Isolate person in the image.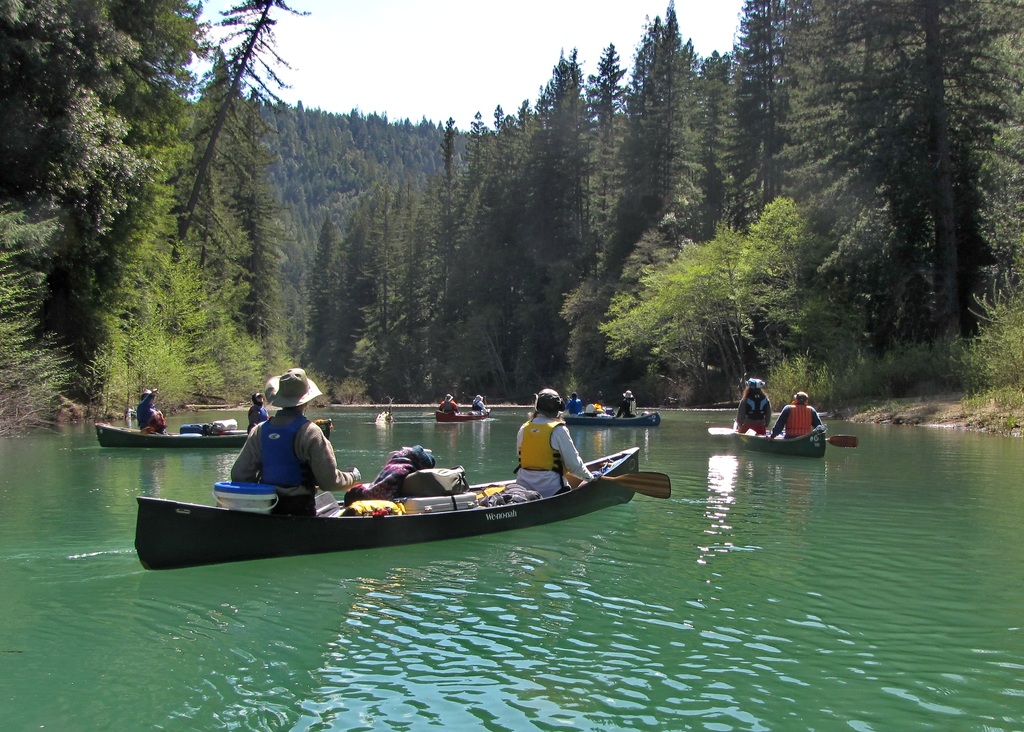
Isolated region: 515/388/596/491.
